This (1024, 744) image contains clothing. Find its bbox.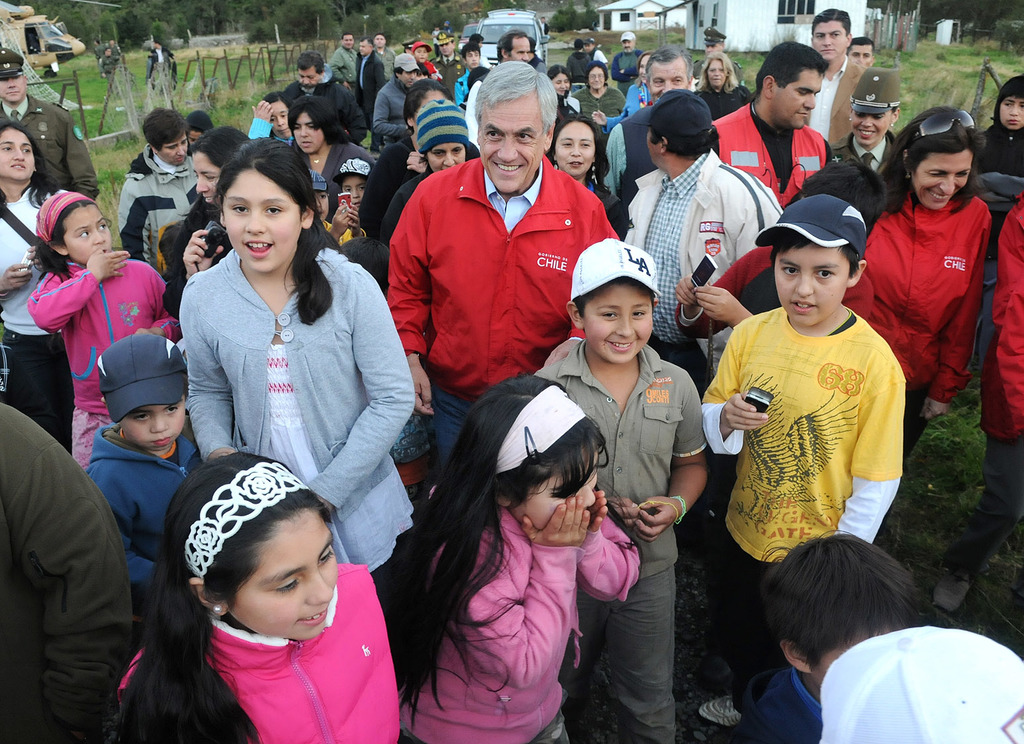
box(243, 120, 287, 138).
